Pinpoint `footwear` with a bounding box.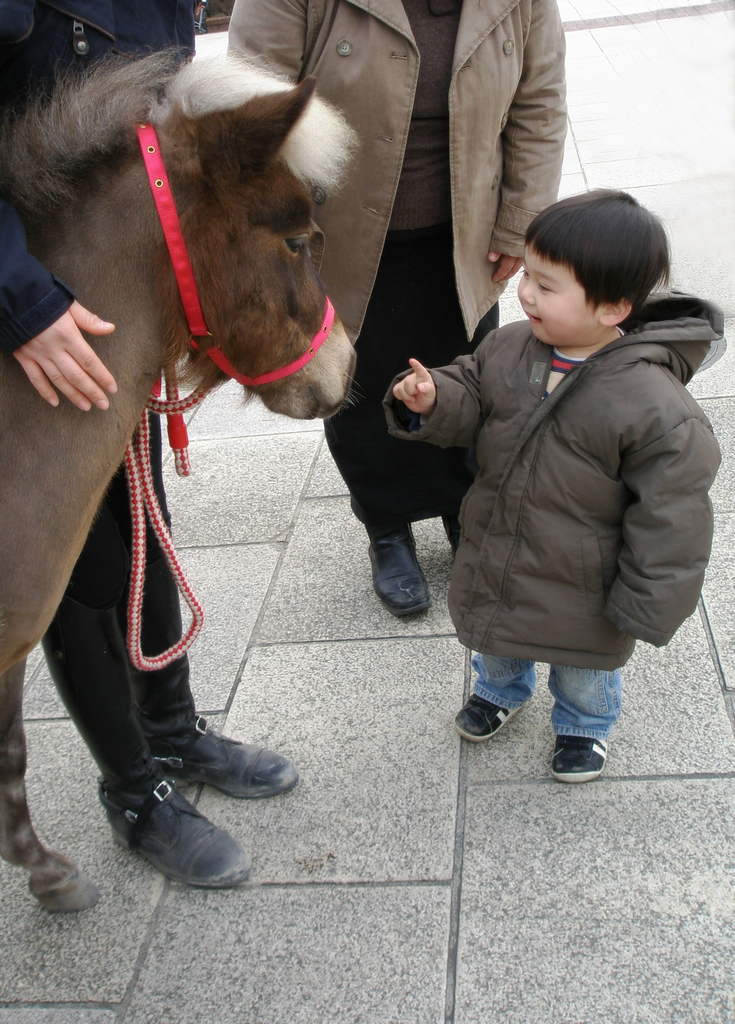
[x1=363, y1=524, x2=435, y2=619].
